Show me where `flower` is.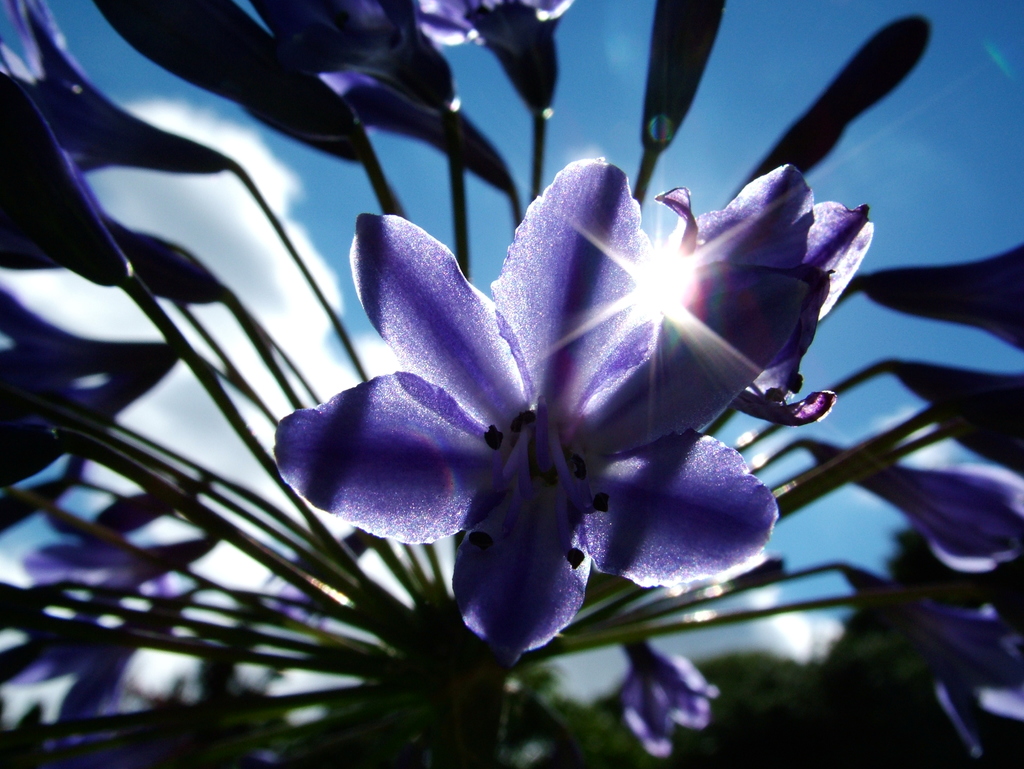
`flower` is at l=273, t=154, r=781, b=660.
